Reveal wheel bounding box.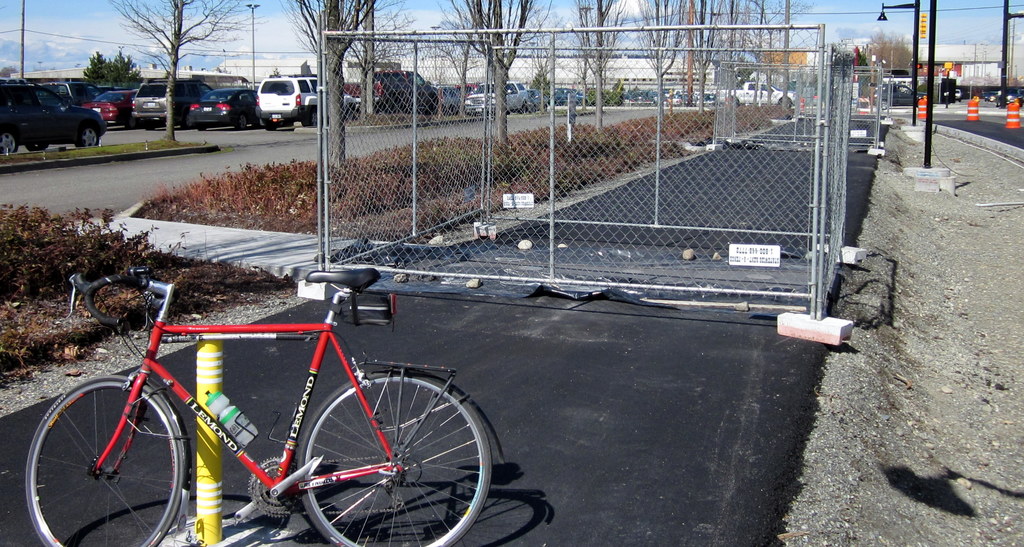
Revealed: <bbox>0, 131, 19, 157</bbox>.
